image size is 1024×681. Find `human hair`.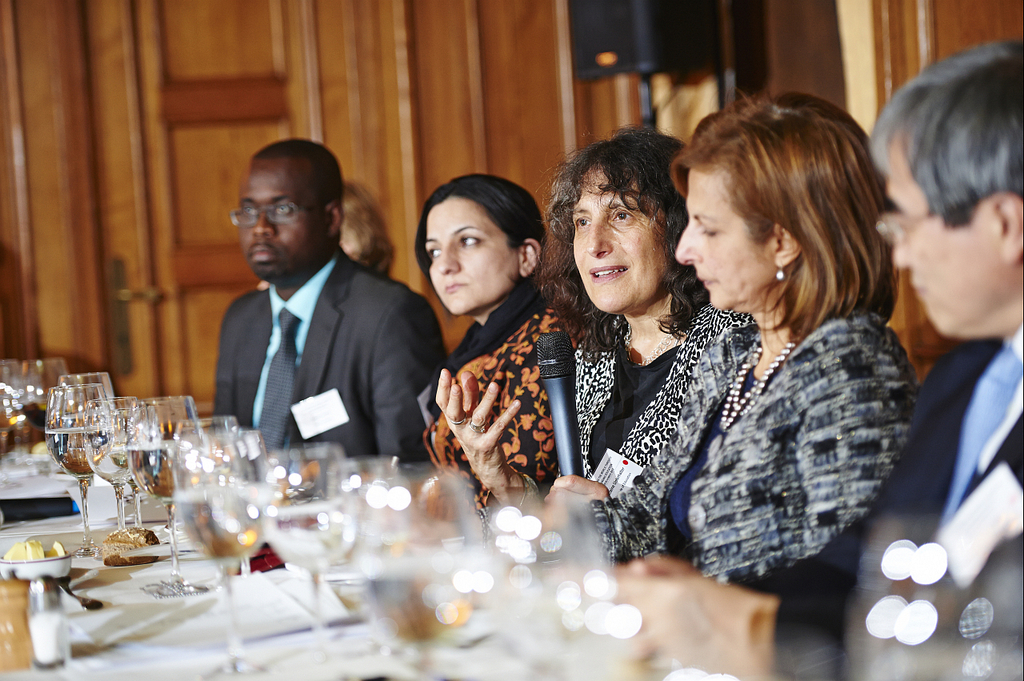
870, 35, 1023, 232.
